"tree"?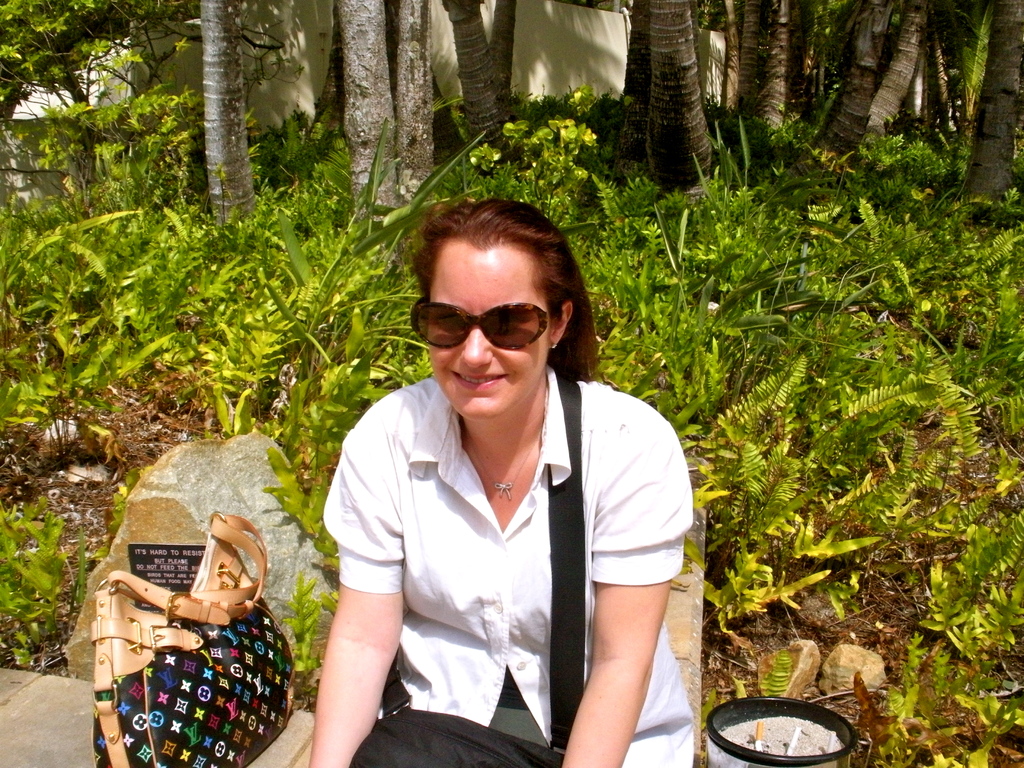
box(395, 0, 435, 201)
